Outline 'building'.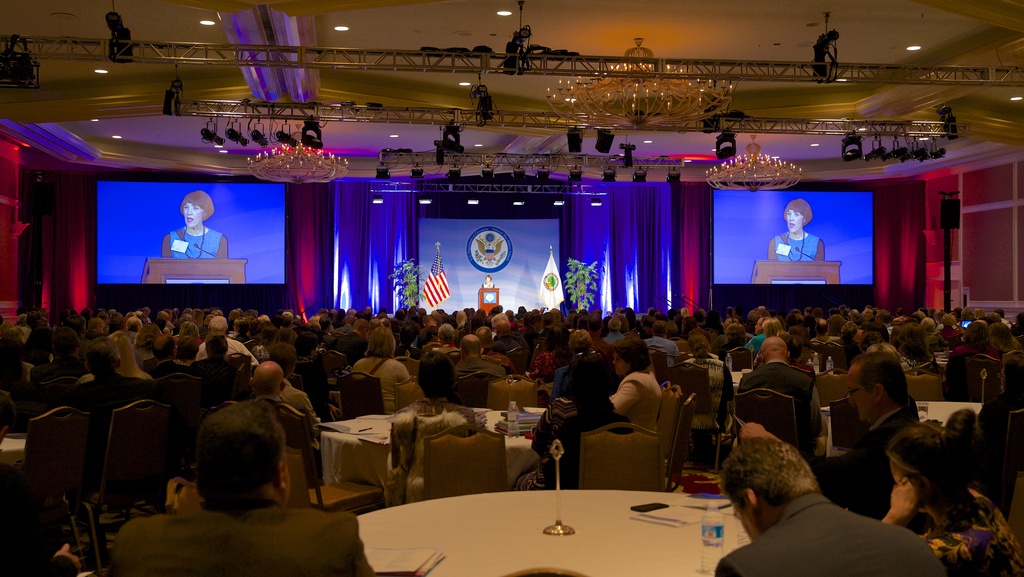
Outline: [left=0, top=1, right=1023, bottom=576].
